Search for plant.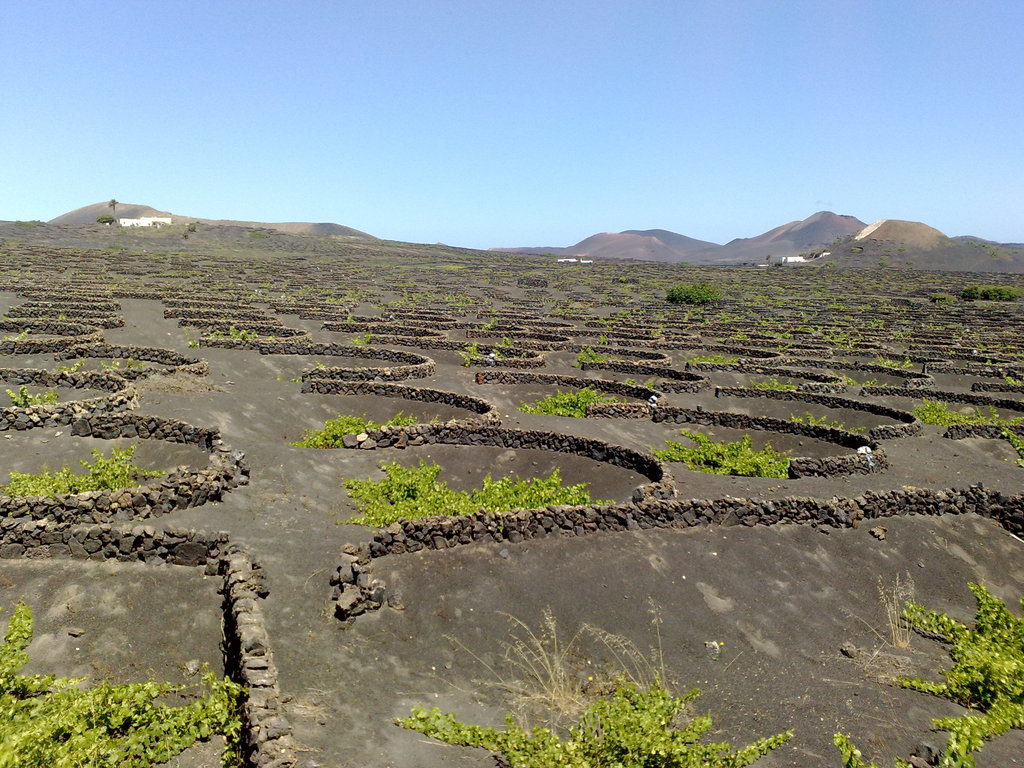
Found at box=[830, 730, 871, 767].
